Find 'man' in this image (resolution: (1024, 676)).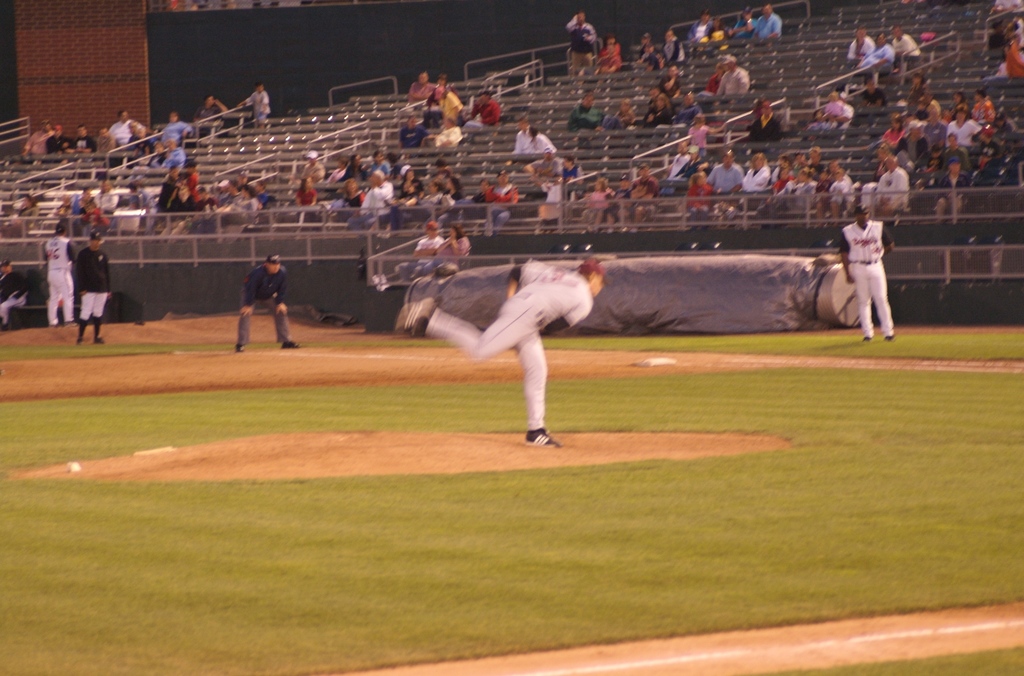
detection(717, 54, 750, 93).
